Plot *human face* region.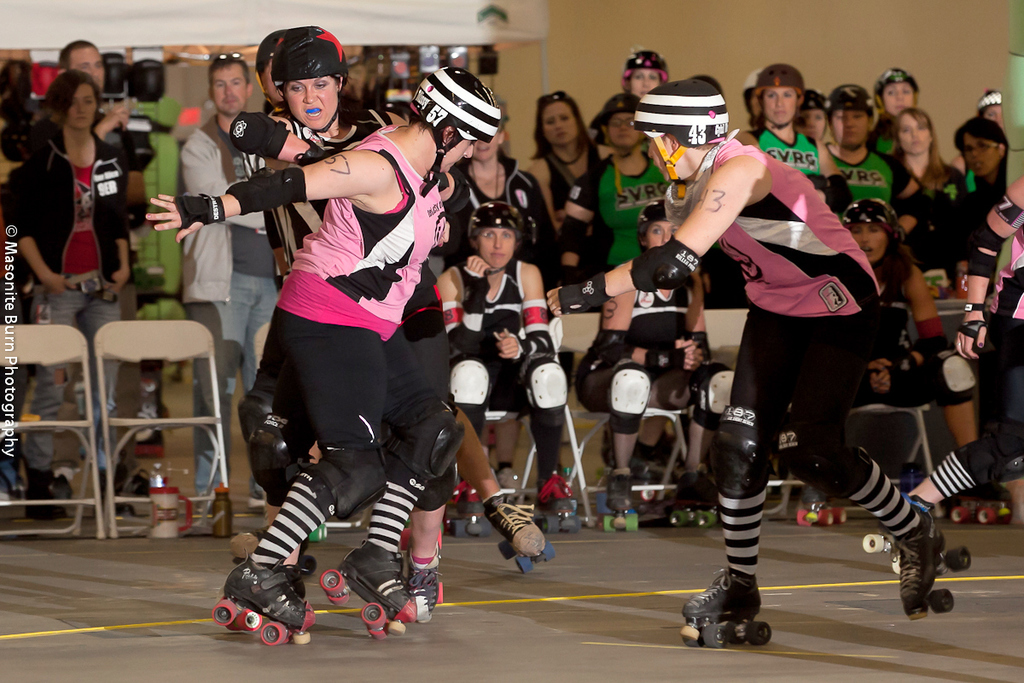
Plotted at Rect(67, 44, 105, 90).
